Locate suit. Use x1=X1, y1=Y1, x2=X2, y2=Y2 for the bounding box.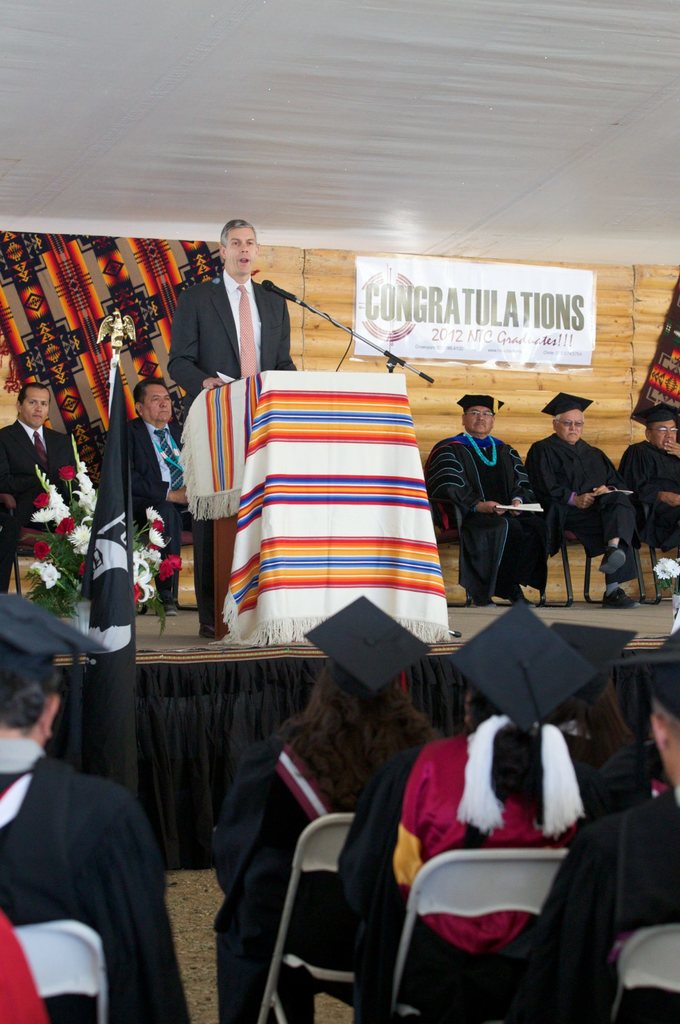
x1=165, y1=275, x2=290, y2=652.
